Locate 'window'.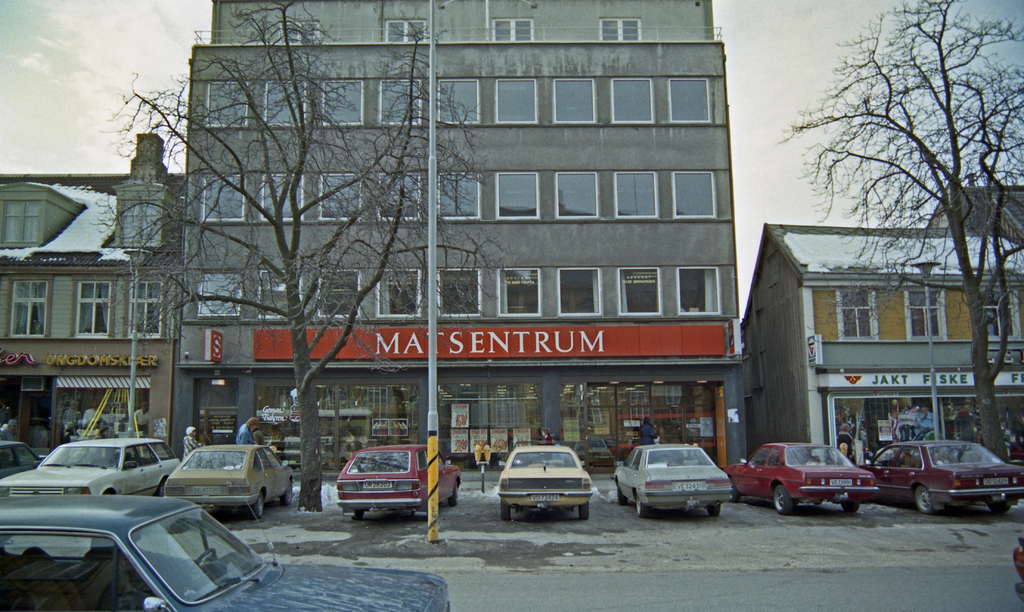
Bounding box: locate(440, 173, 485, 220).
